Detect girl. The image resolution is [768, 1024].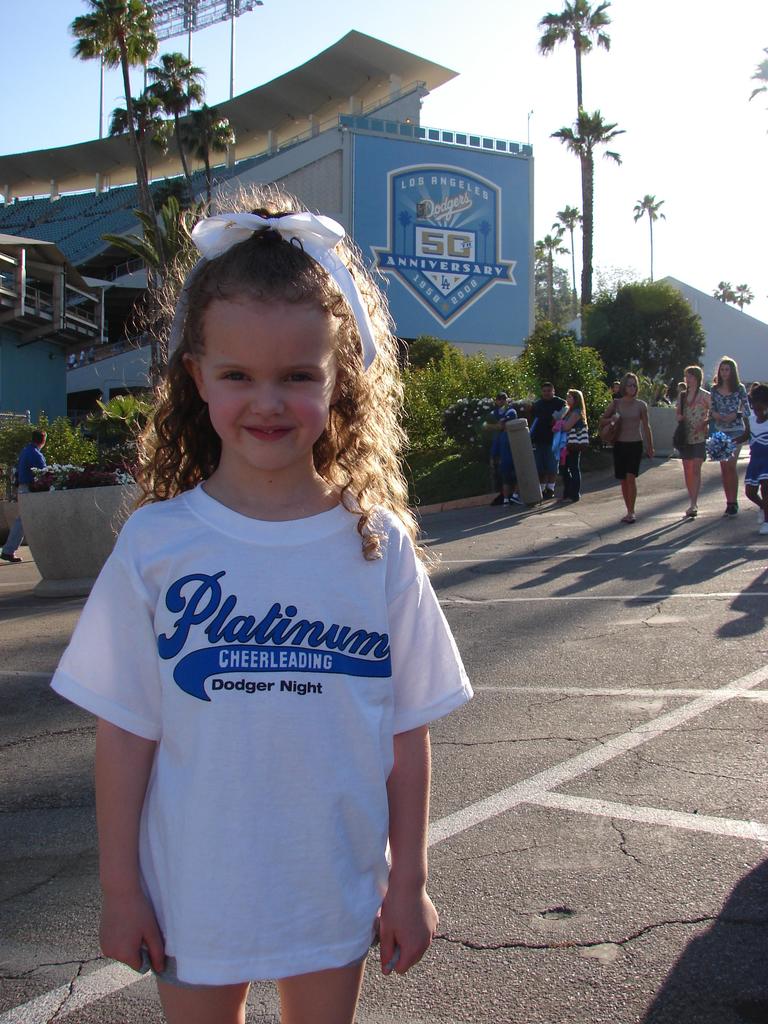
box(596, 372, 650, 515).
